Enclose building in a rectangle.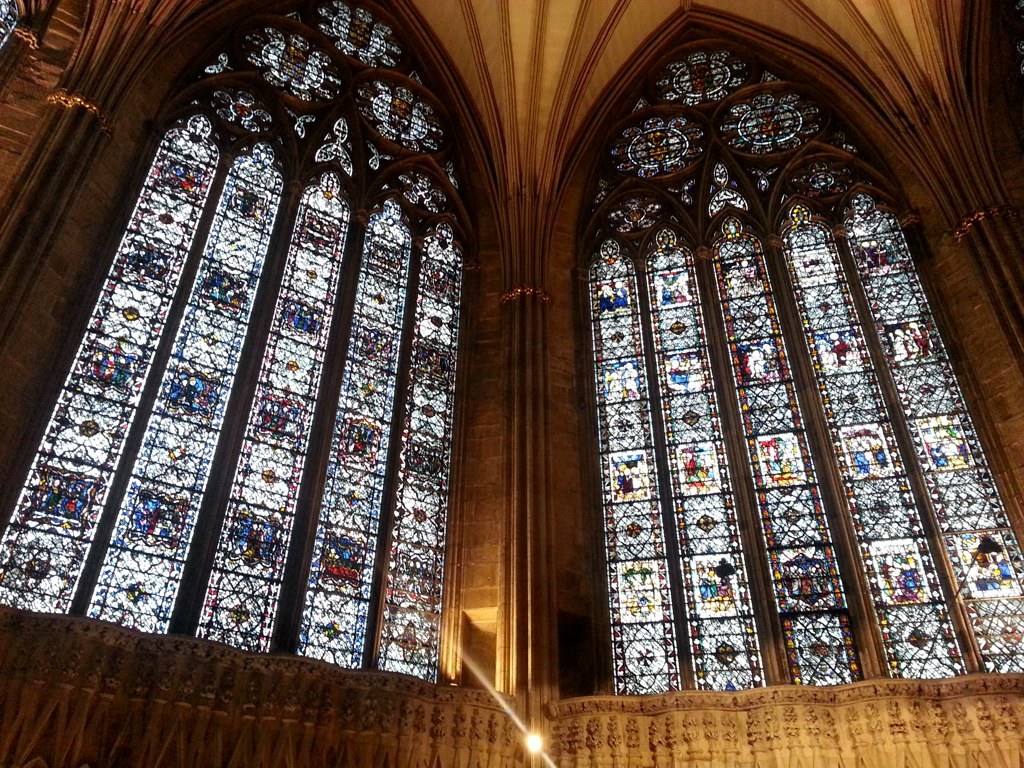
left=0, top=0, right=1023, bottom=767.
